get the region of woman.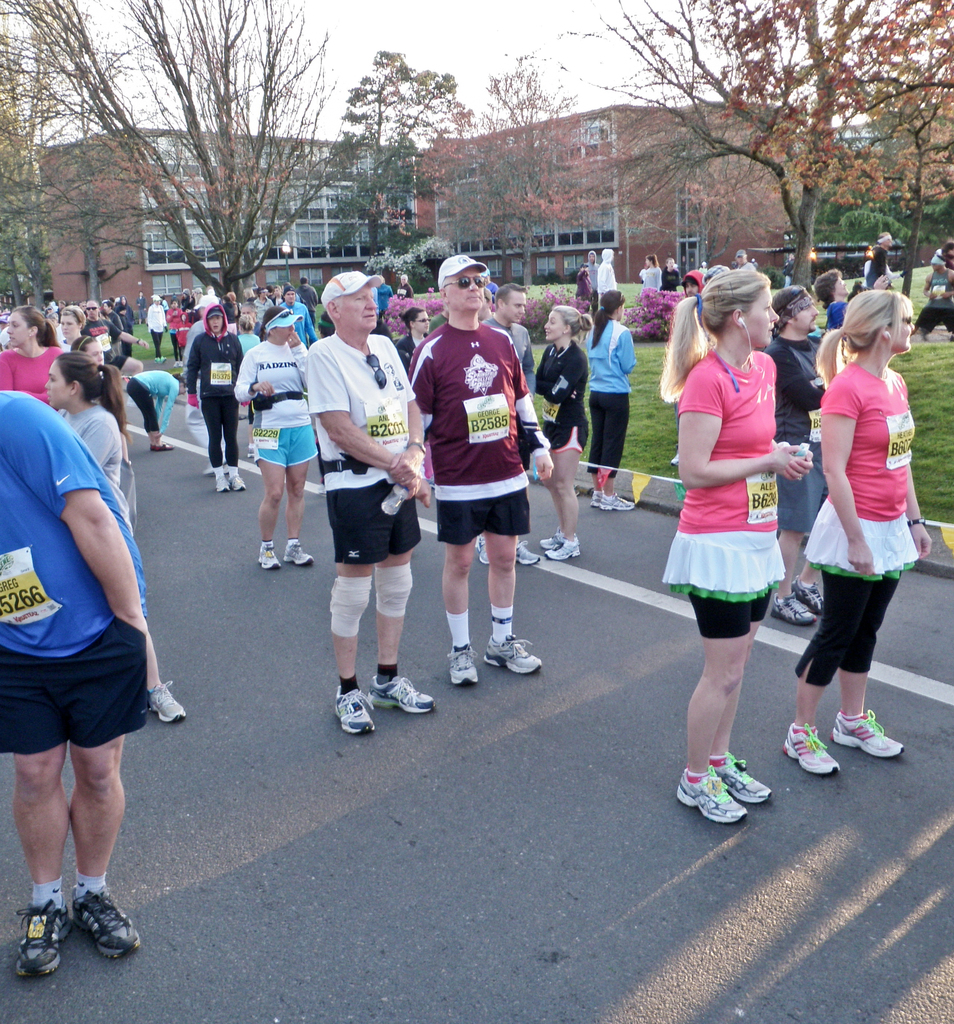
bbox=[162, 297, 184, 371].
